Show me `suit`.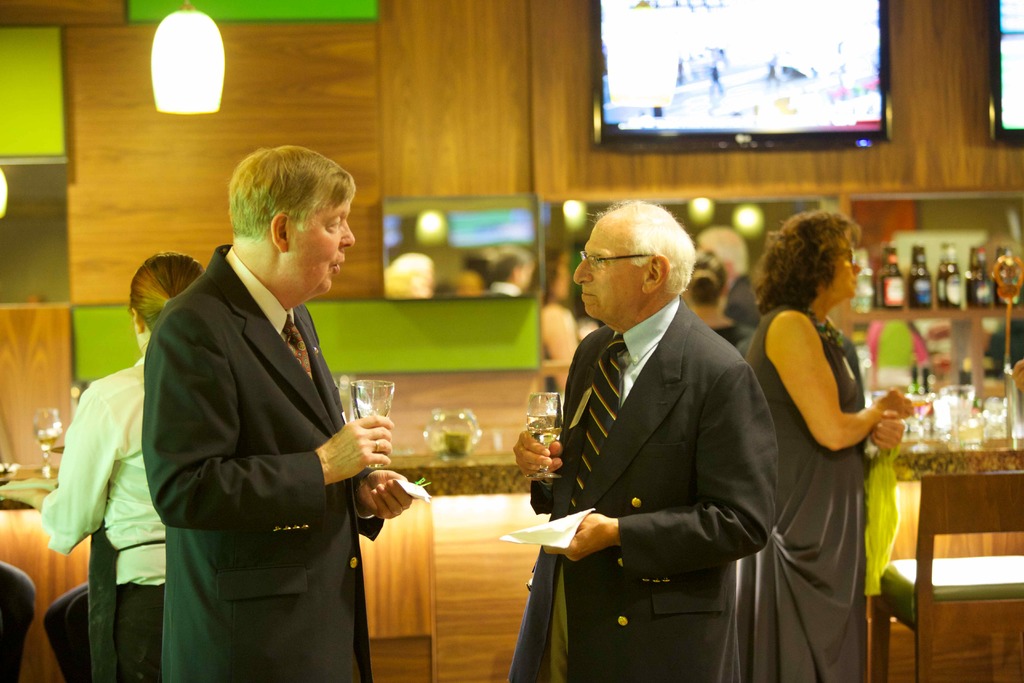
`suit` is here: 140,243,385,682.
